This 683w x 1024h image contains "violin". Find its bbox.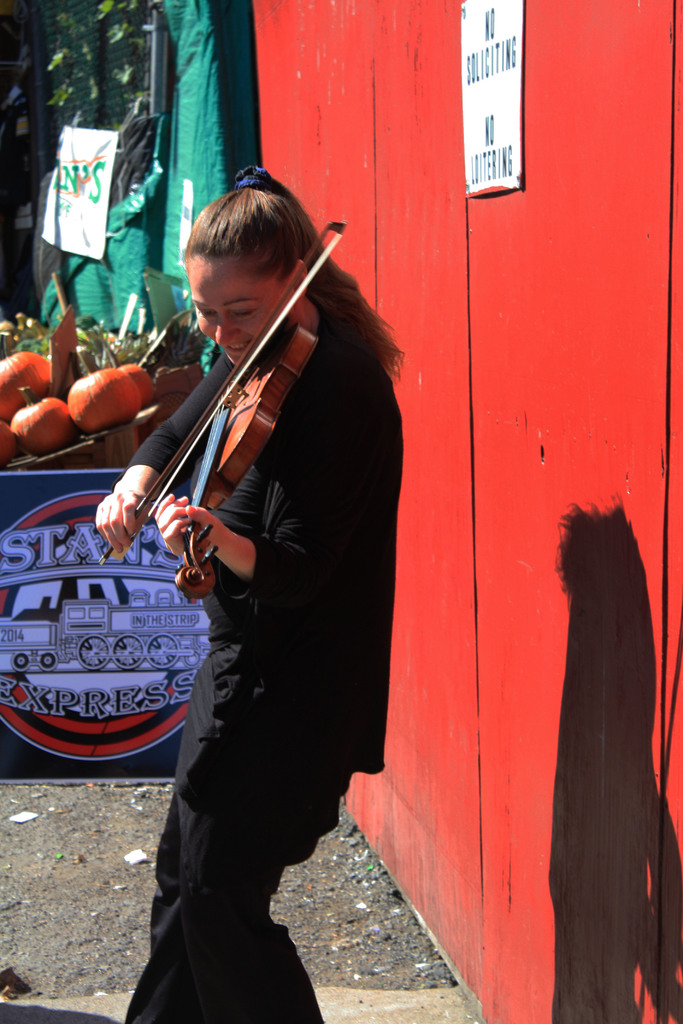
bbox=(90, 218, 436, 908).
